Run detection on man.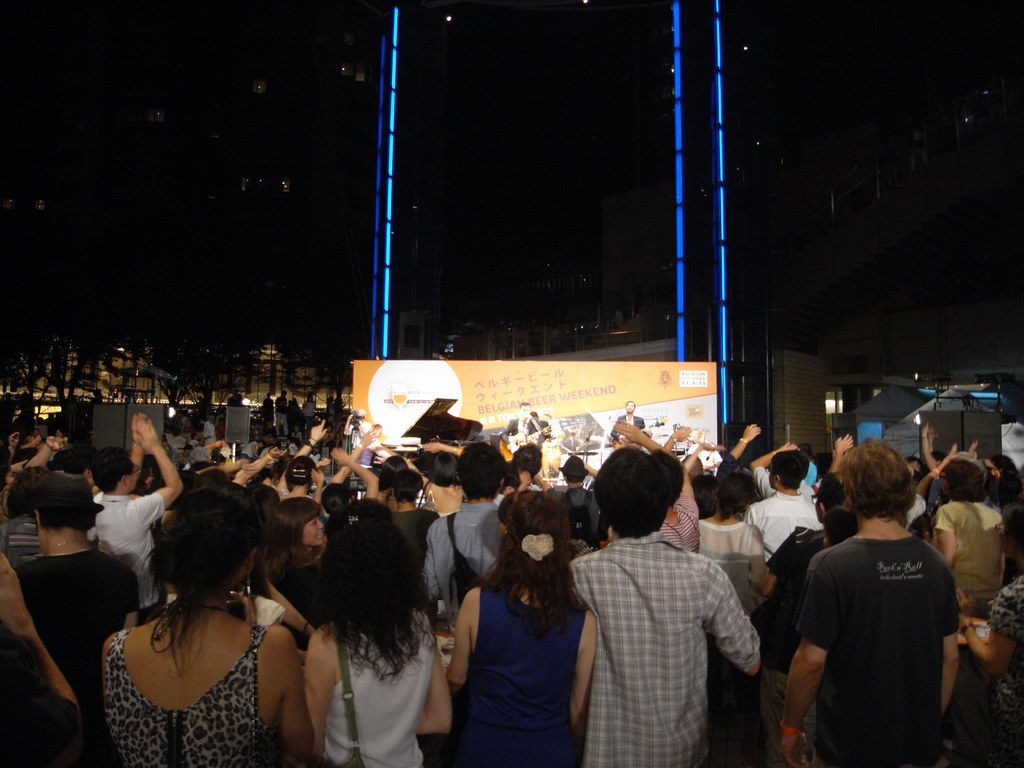
Result: BBox(495, 404, 550, 461).
